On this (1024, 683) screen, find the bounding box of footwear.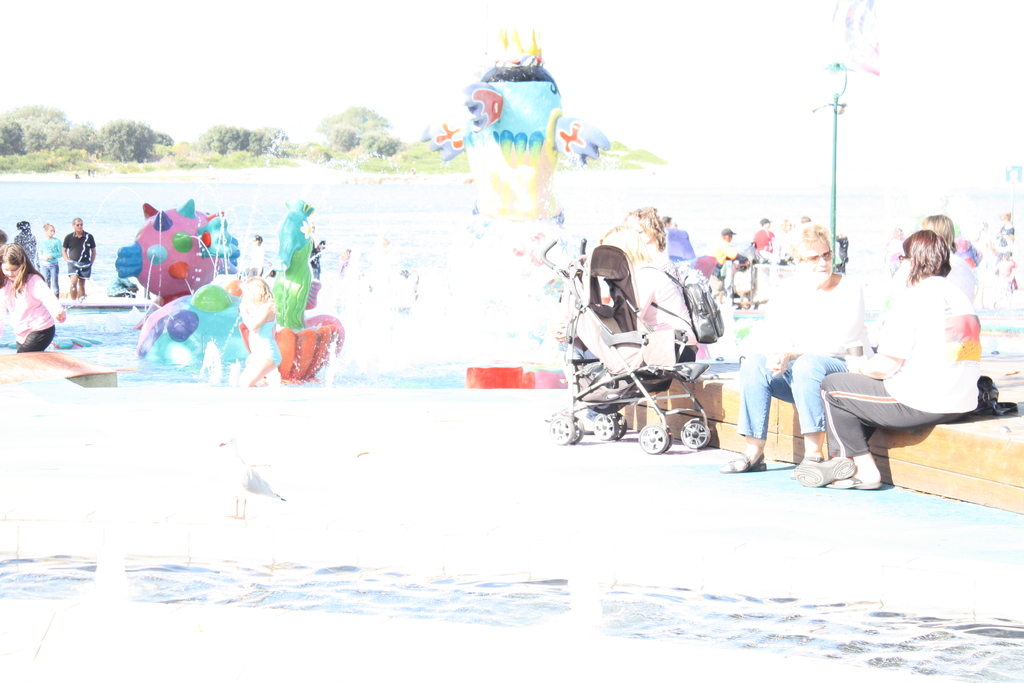
Bounding box: box=[542, 407, 573, 426].
